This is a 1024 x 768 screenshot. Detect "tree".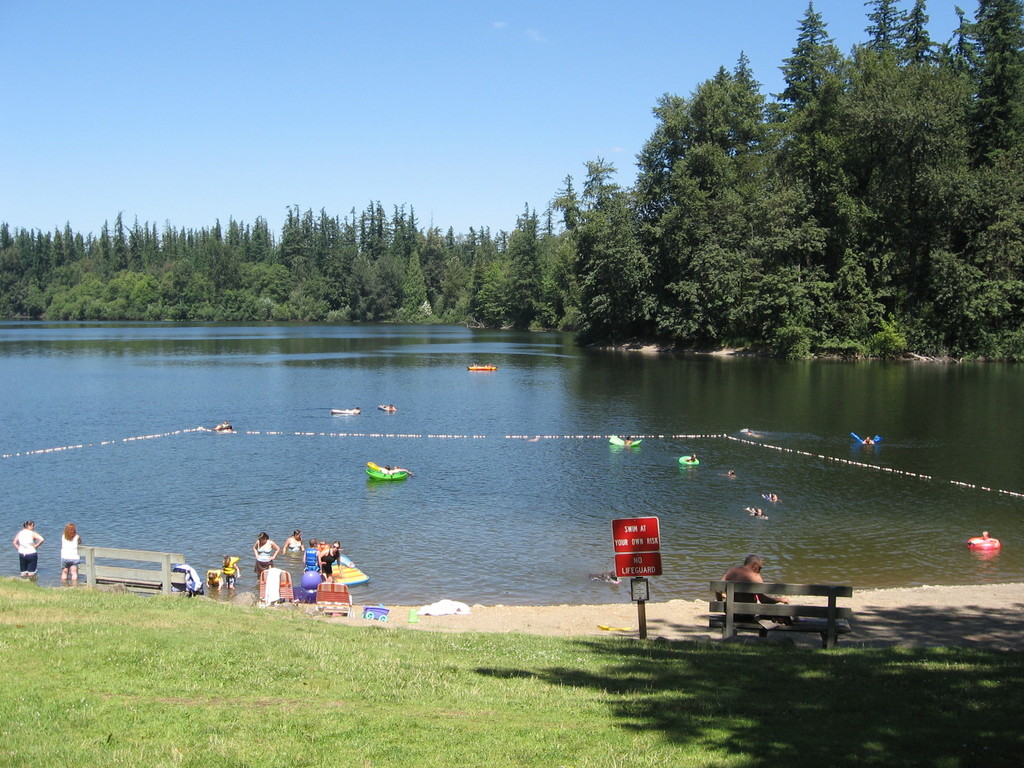
bbox=(58, 220, 79, 269).
